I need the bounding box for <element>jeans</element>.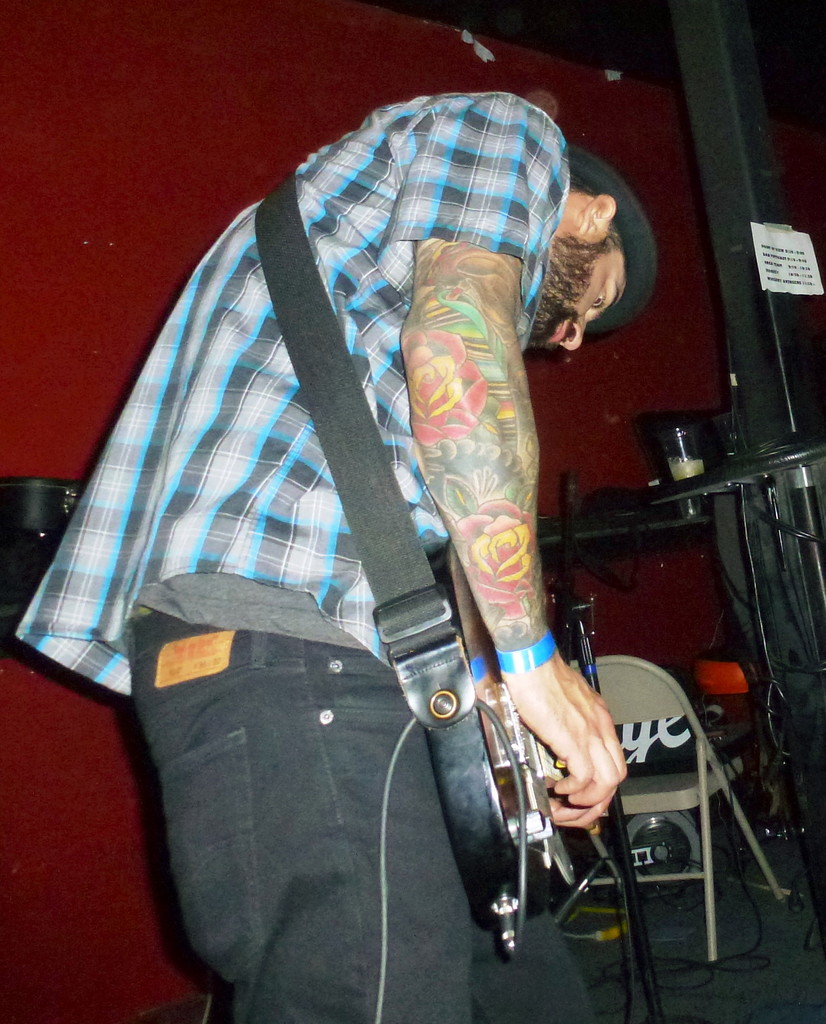
Here it is: select_region(123, 597, 599, 1023).
